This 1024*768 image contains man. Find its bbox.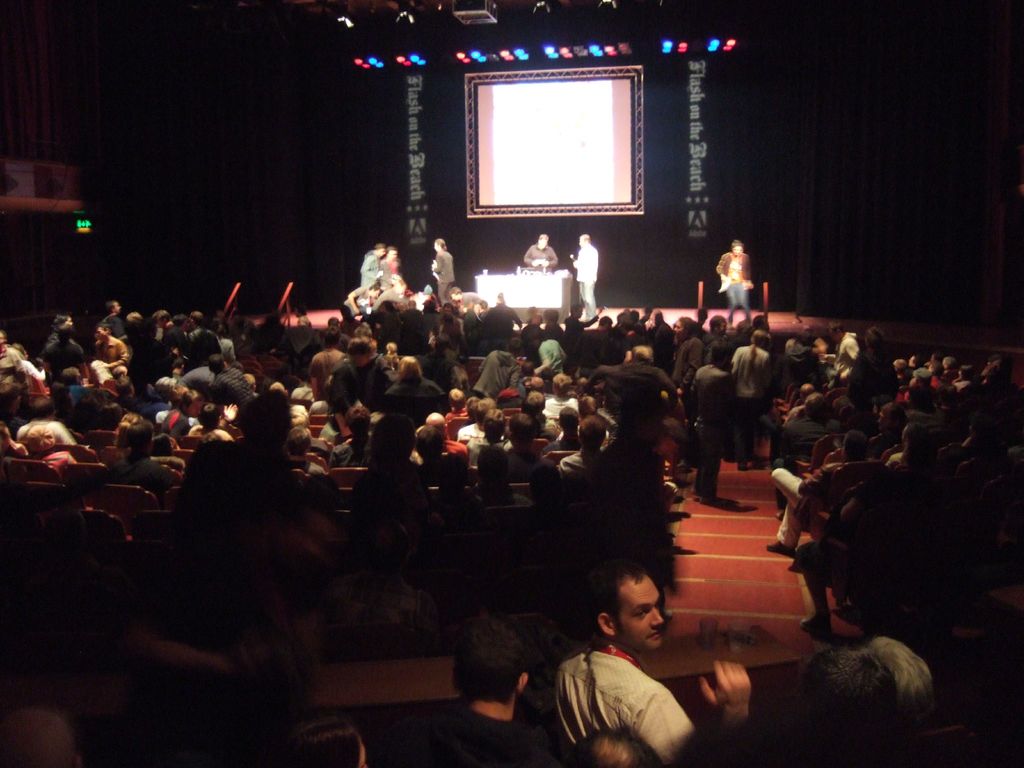
715/236/764/312.
